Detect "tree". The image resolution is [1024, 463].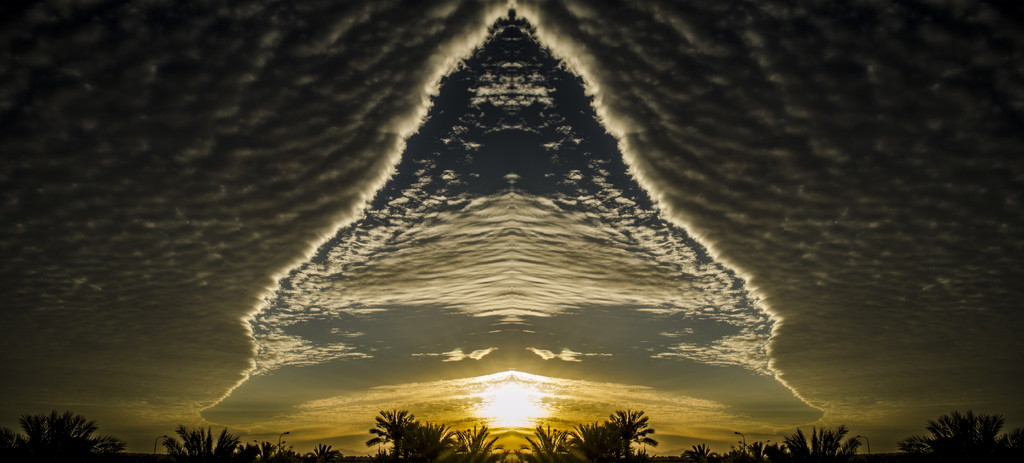
153/422/266/462.
